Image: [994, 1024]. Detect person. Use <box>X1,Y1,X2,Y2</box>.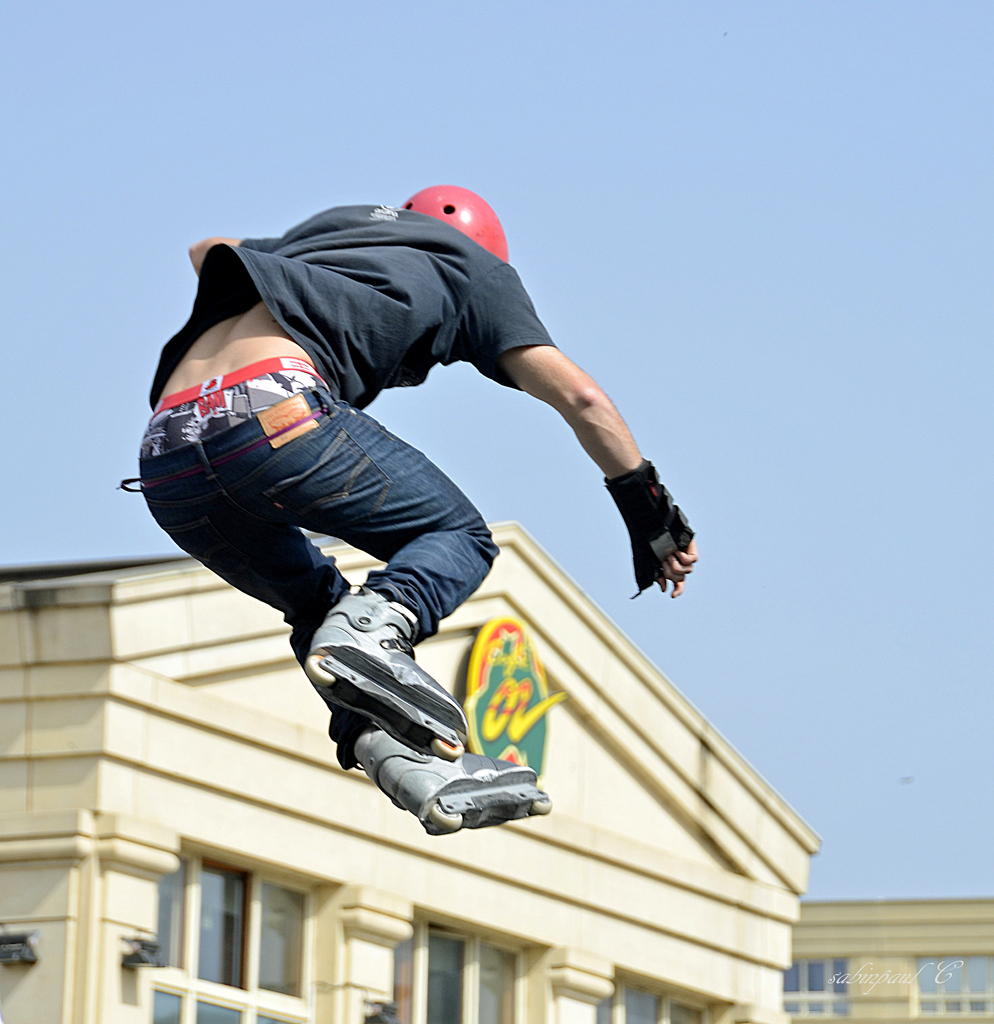
<box>137,173,675,891</box>.
